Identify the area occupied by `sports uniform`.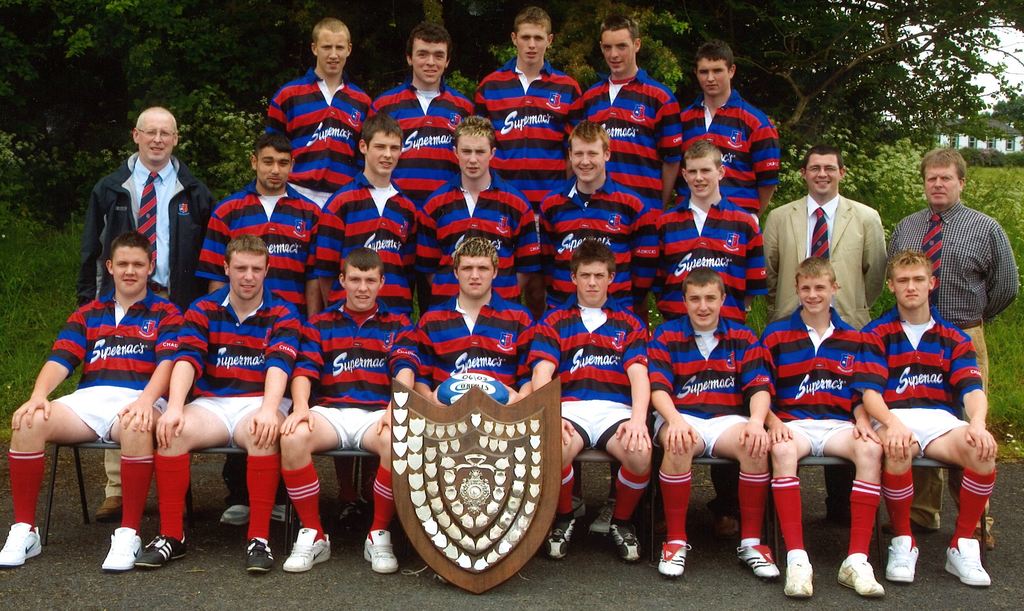
Area: 649 304 778 452.
